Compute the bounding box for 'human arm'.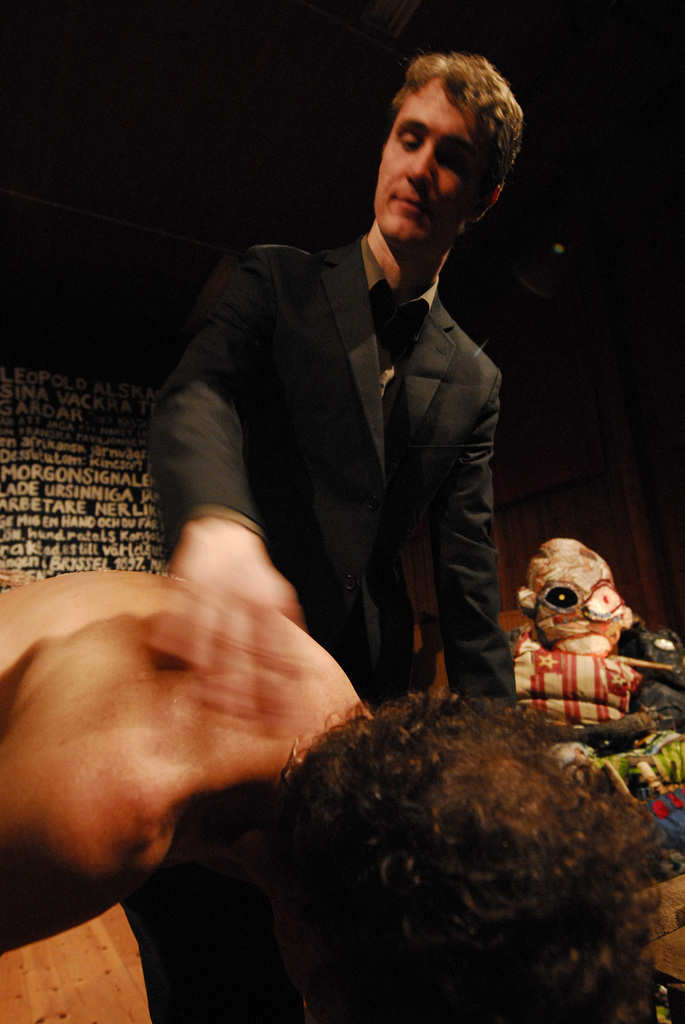
0 698 150 992.
